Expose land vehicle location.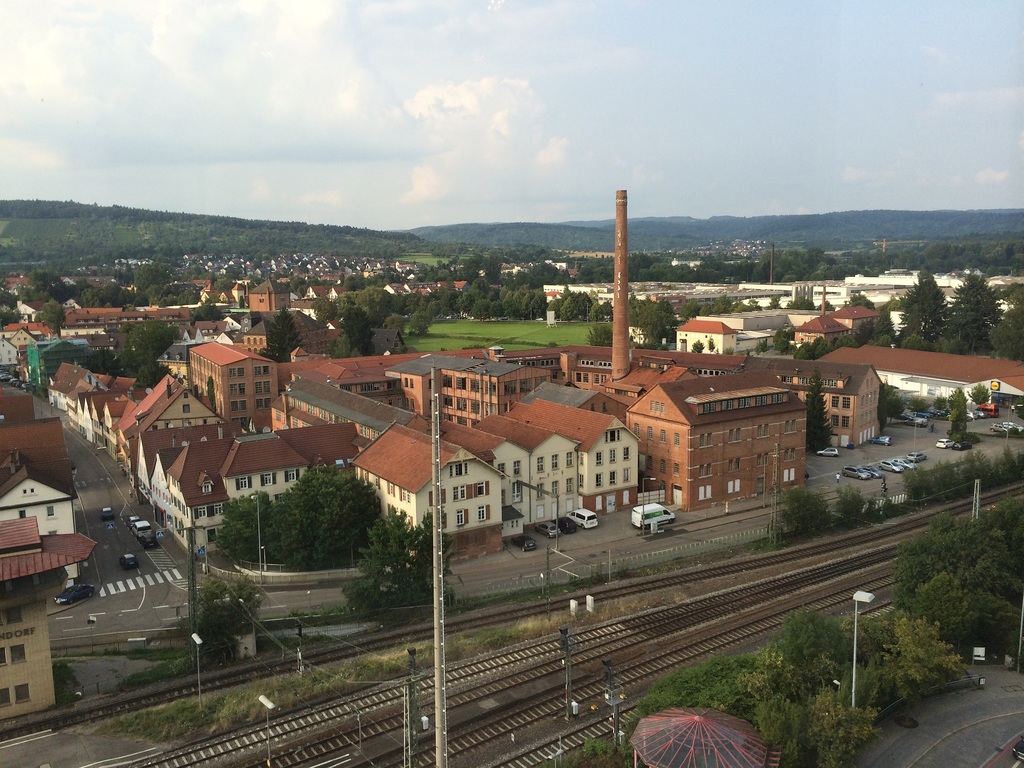
Exposed at (left=511, top=532, right=538, bottom=554).
